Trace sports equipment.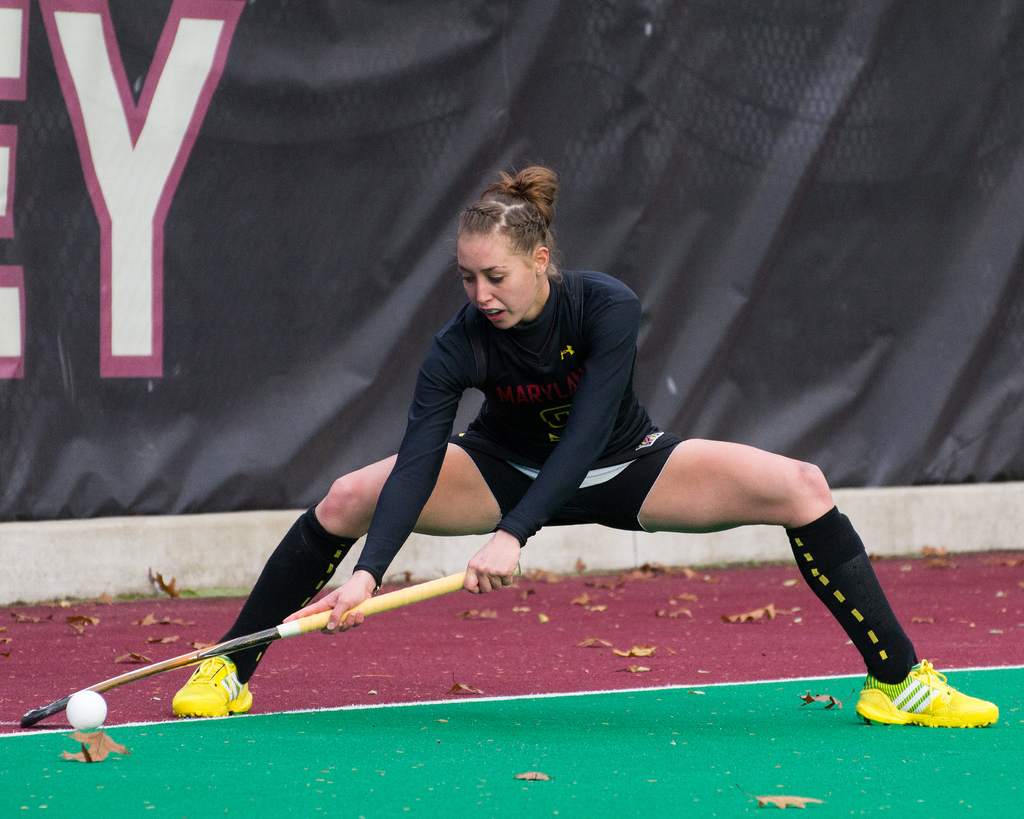
Traced to bbox(854, 660, 1004, 734).
